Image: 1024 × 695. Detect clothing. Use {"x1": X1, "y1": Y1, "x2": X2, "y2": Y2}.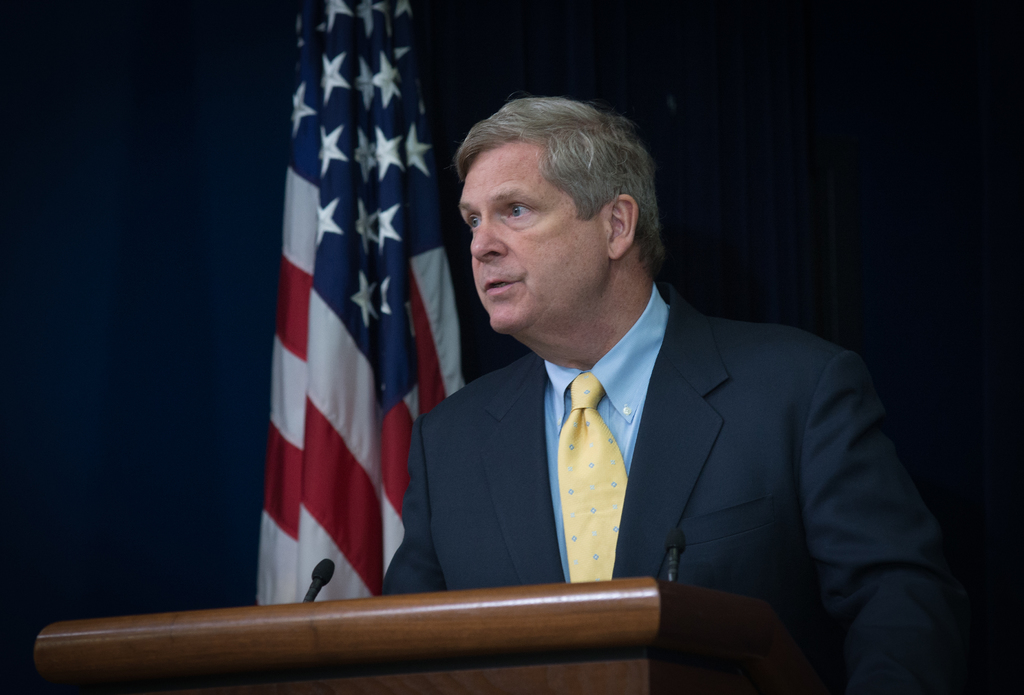
{"x1": 379, "y1": 271, "x2": 1004, "y2": 694}.
